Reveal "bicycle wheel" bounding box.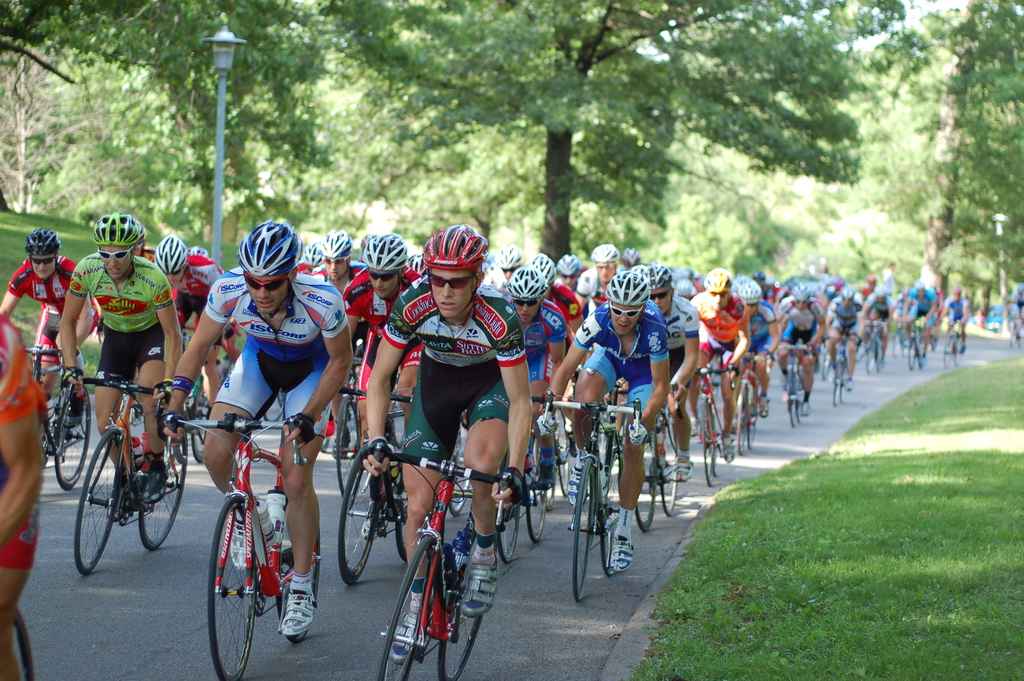
Revealed: (862,342,878,372).
